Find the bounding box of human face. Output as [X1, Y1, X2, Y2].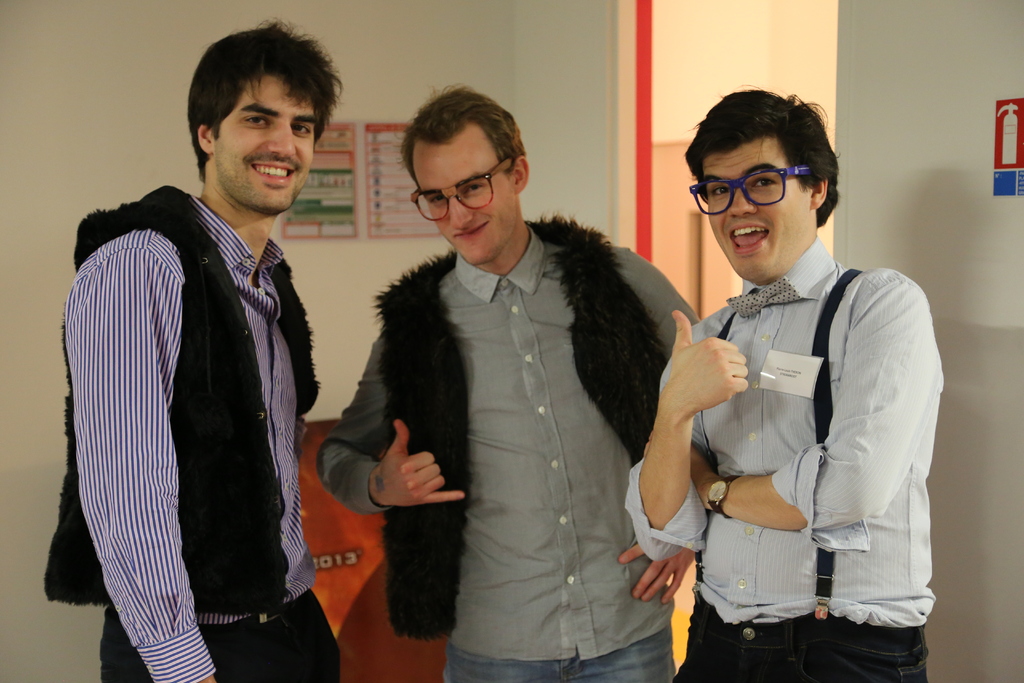
[410, 126, 519, 265].
